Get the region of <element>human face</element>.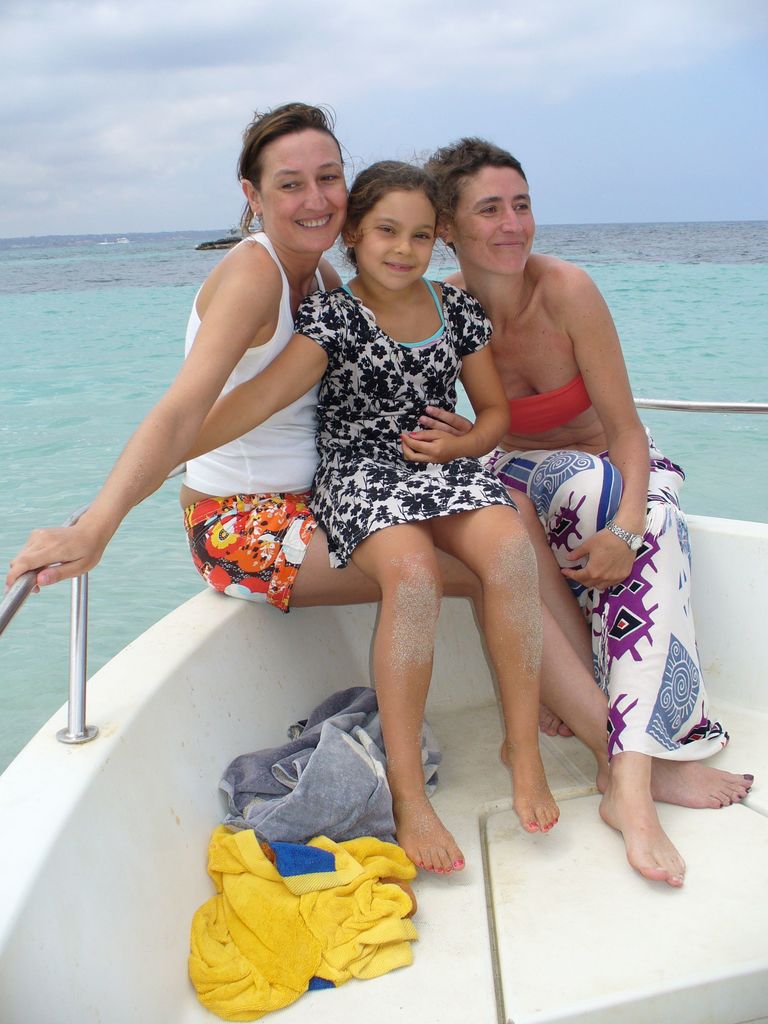
l=262, t=128, r=348, b=254.
